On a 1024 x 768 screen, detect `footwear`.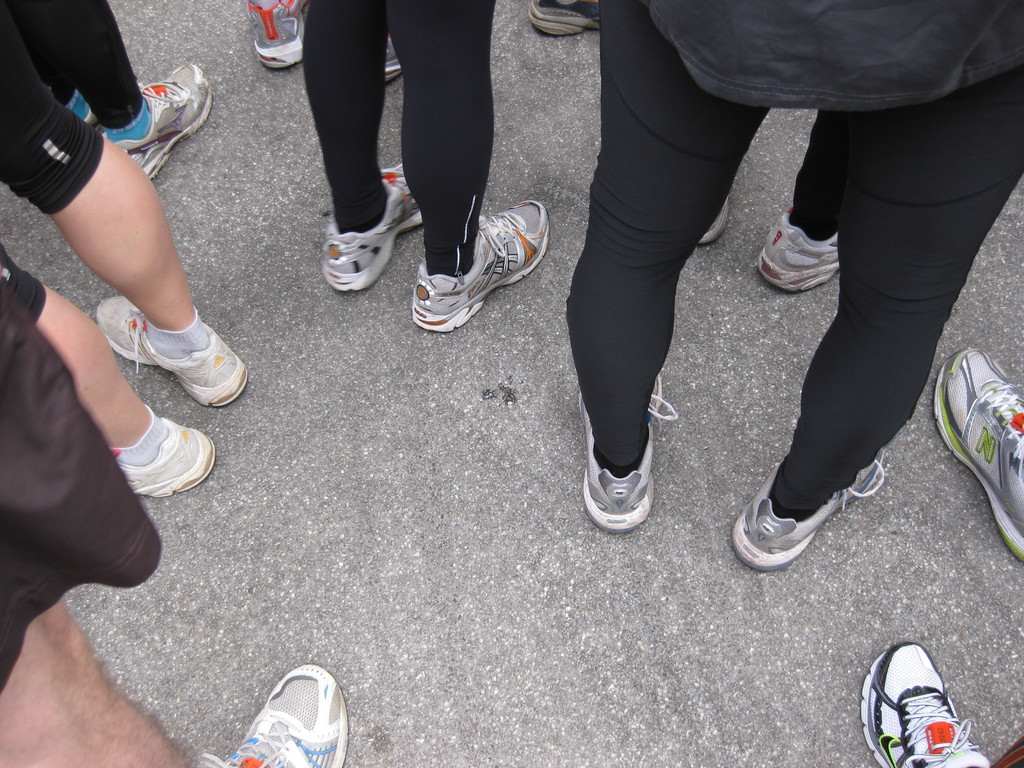
(x1=527, y1=0, x2=601, y2=36).
